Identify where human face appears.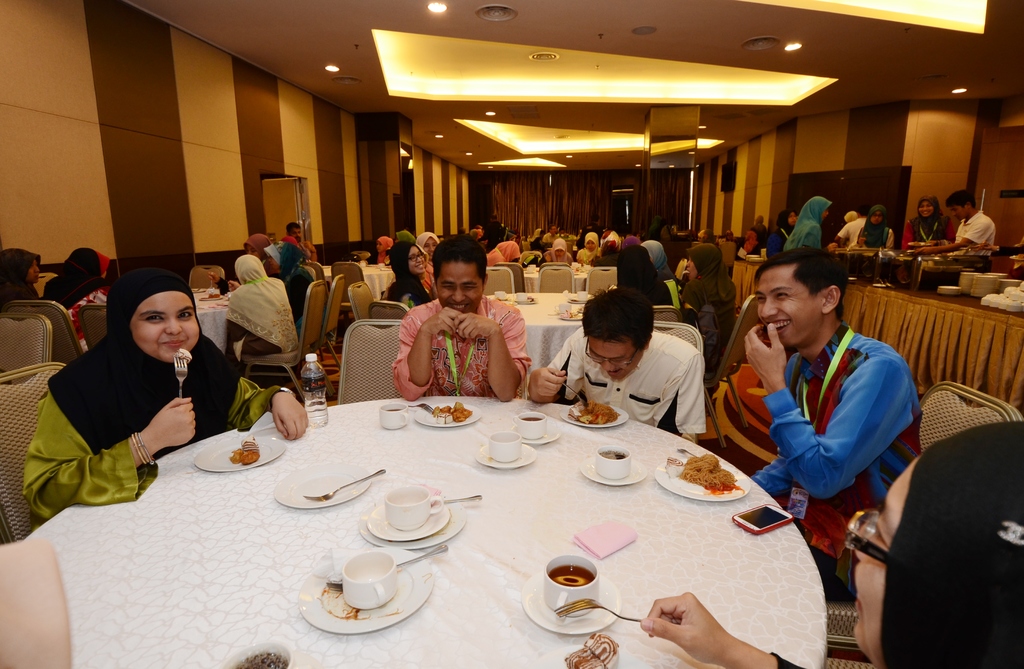
Appears at box(954, 207, 965, 218).
